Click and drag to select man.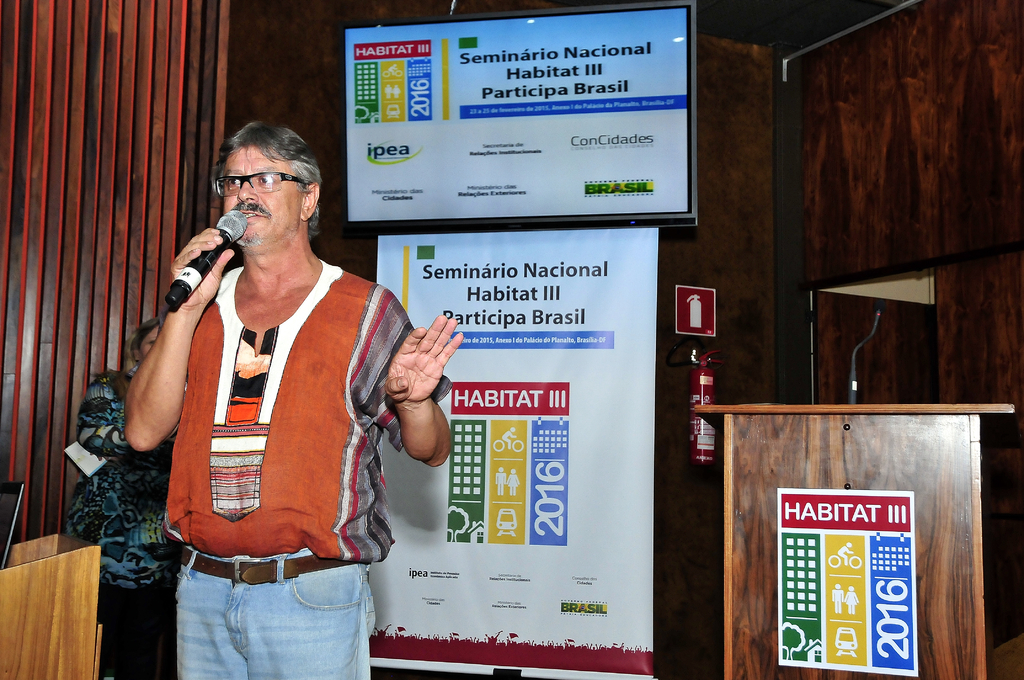
Selection: 129/112/421/665.
